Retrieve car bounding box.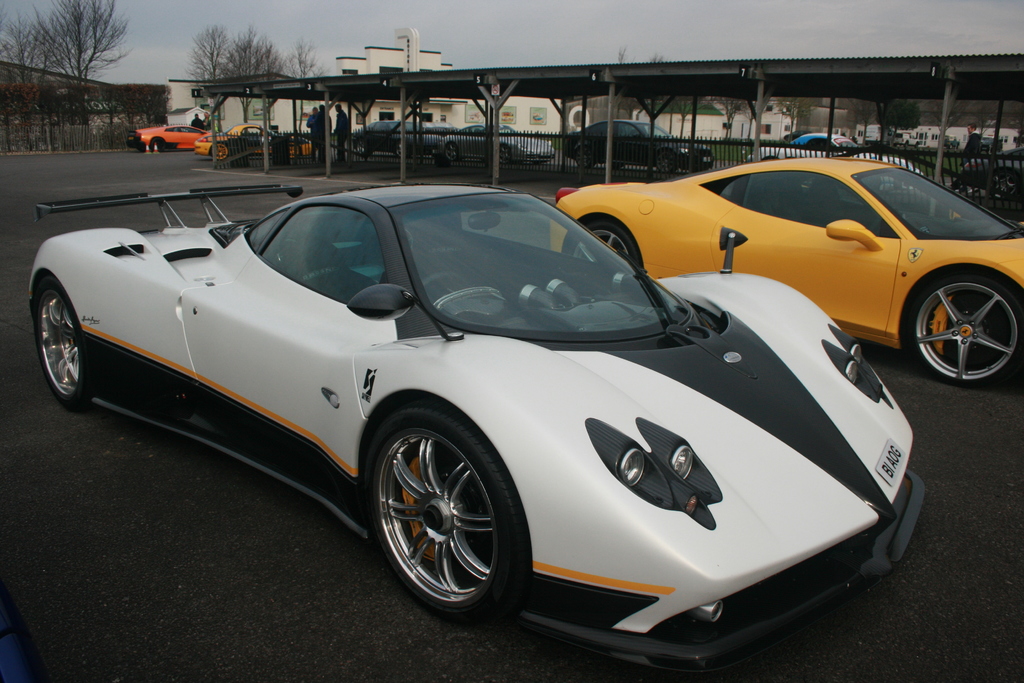
Bounding box: (786, 131, 811, 142).
